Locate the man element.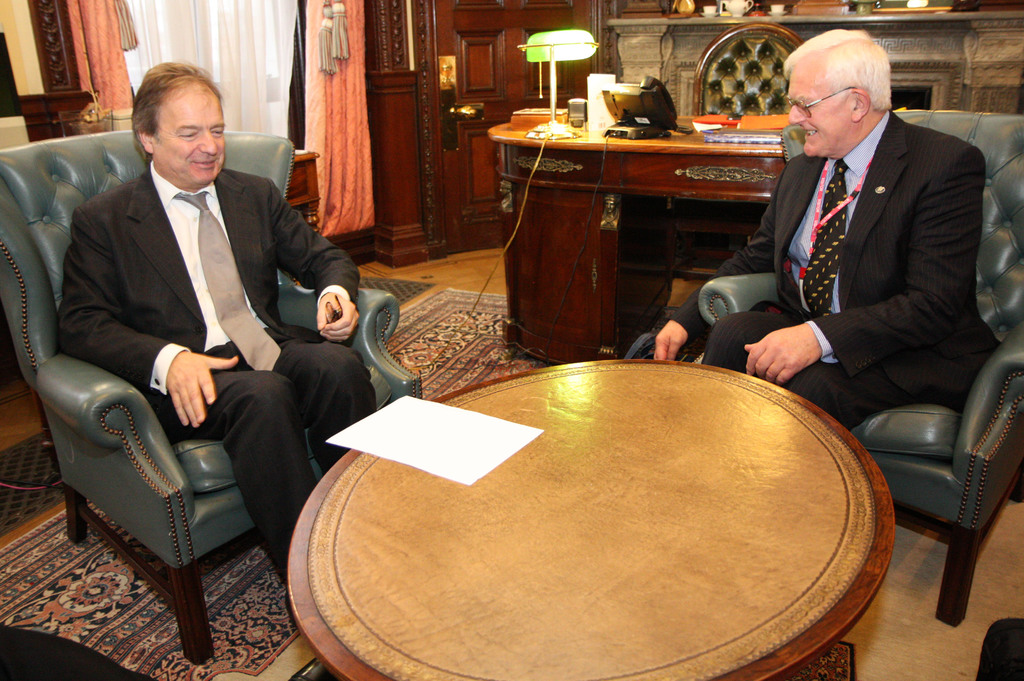
Element bbox: <bbox>27, 62, 367, 633</bbox>.
